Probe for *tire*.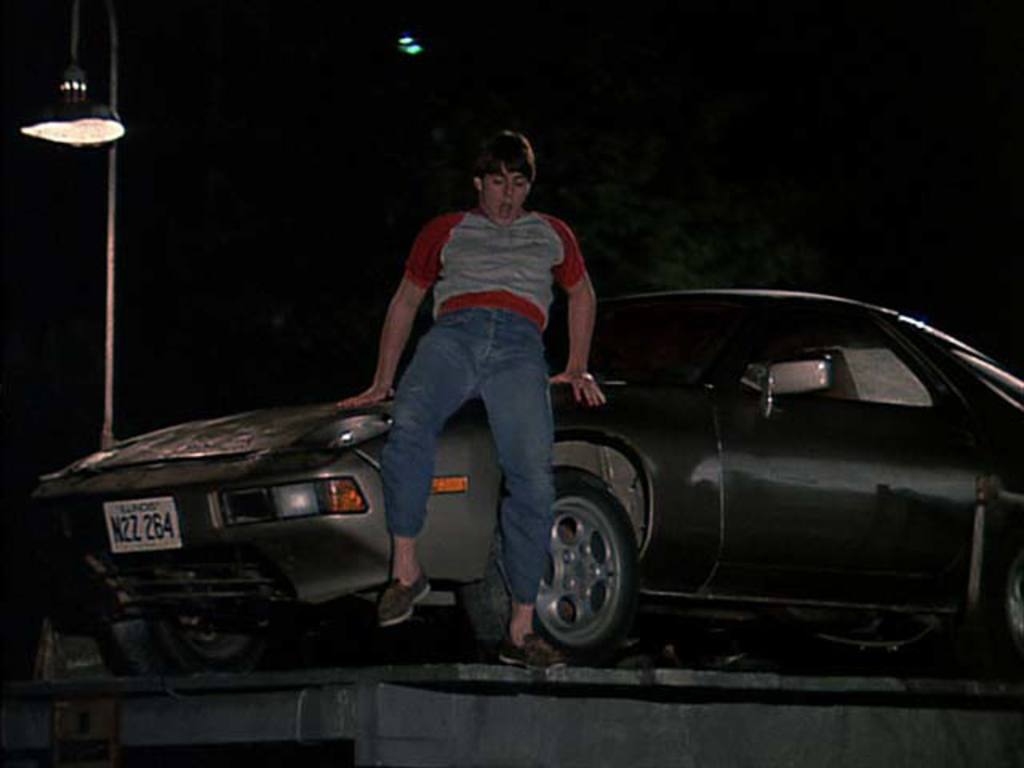
Probe result: 989/544/1022/667.
